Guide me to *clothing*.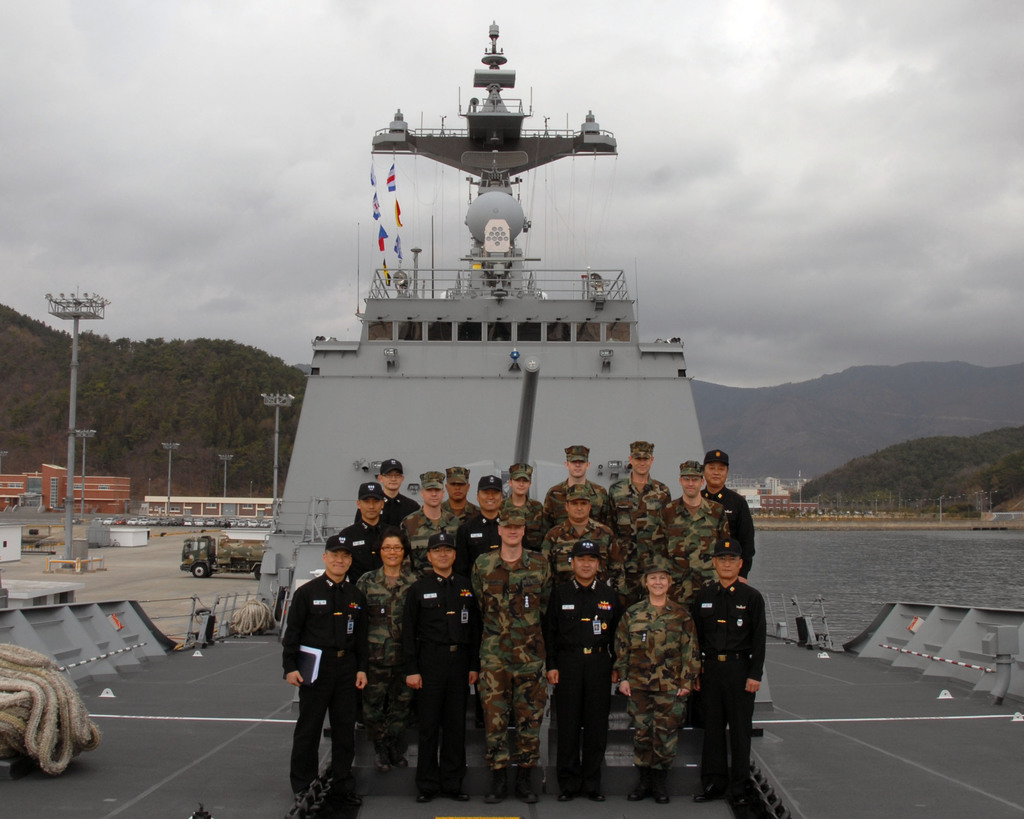
Guidance: [411, 500, 444, 549].
